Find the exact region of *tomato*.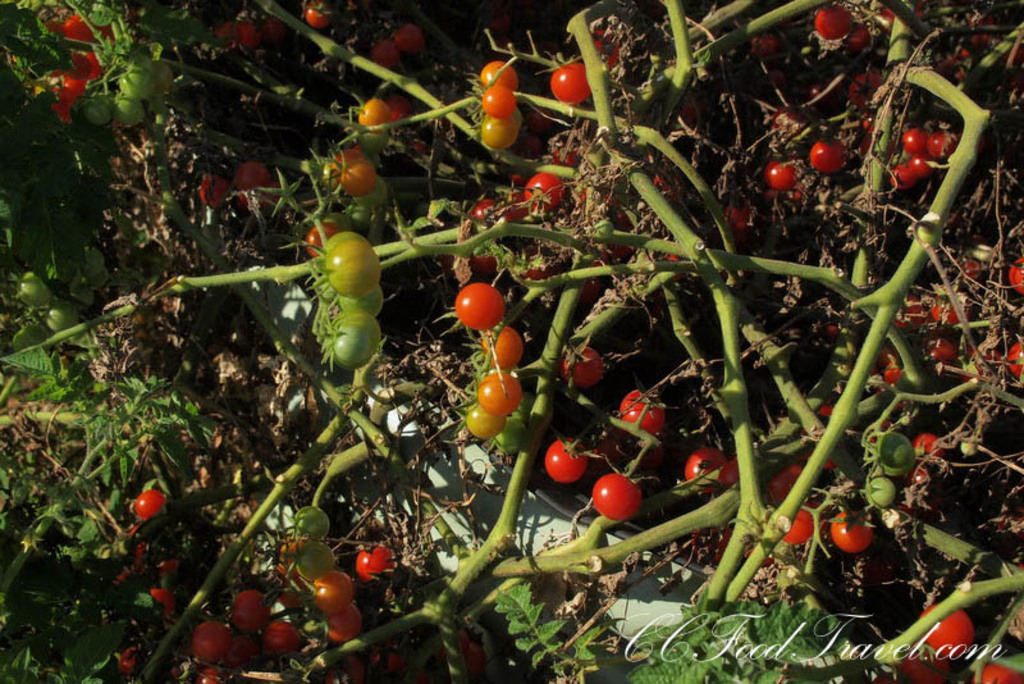
Exact region: region(49, 298, 76, 334).
